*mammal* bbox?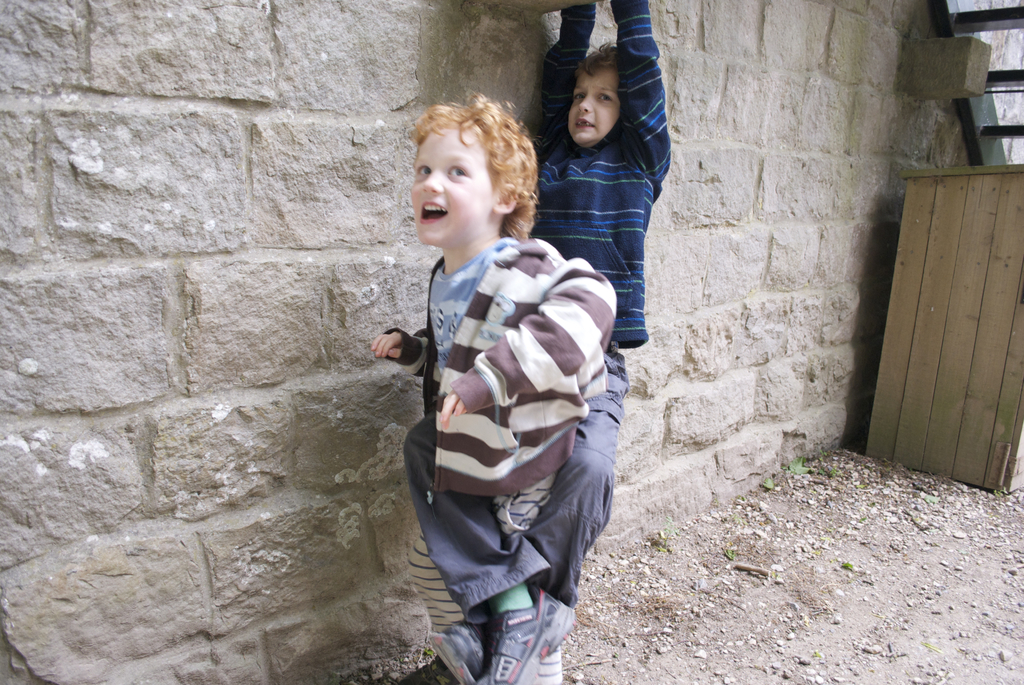
(371,84,620,684)
